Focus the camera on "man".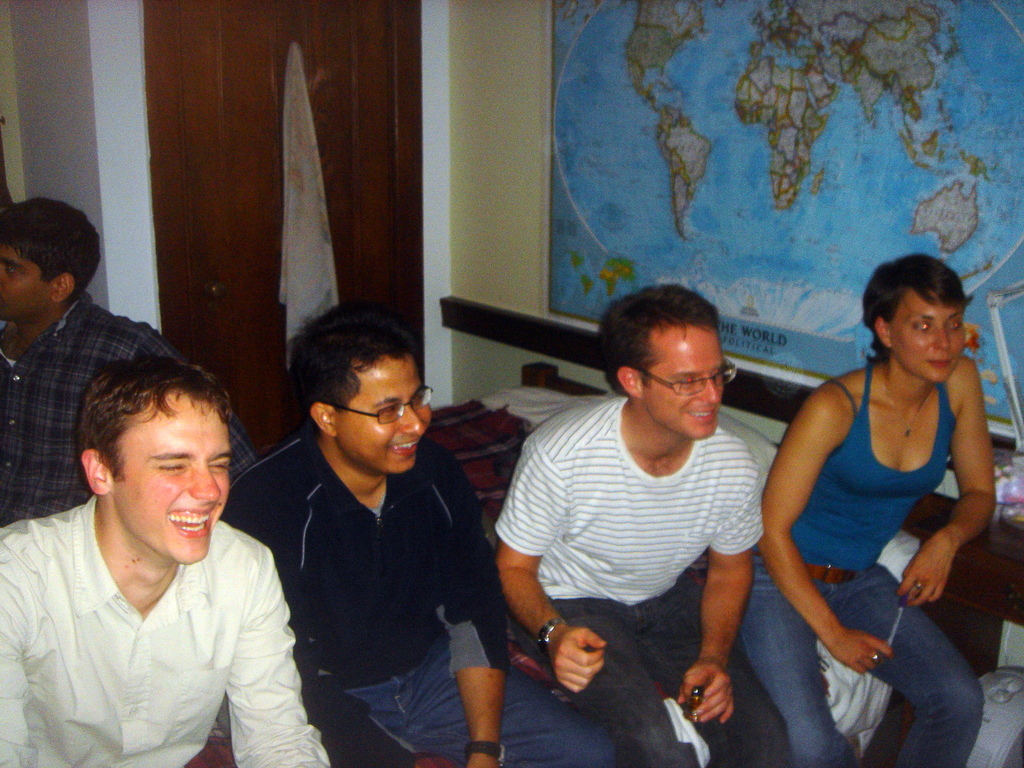
Focus region: 219/307/627/767.
